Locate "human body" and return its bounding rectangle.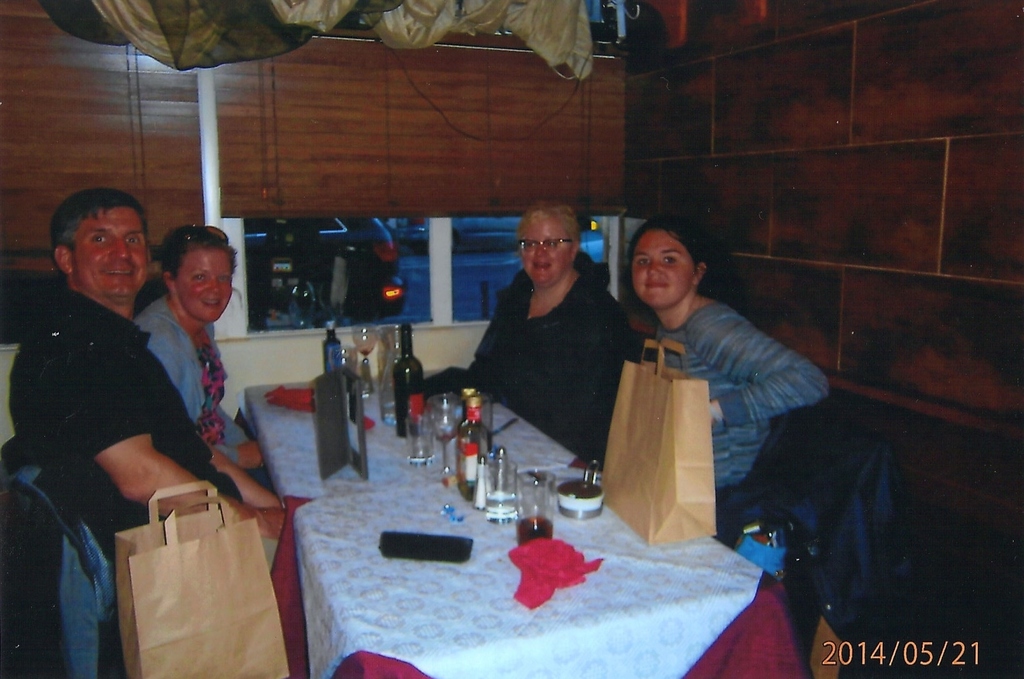
x1=597 y1=220 x2=840 y2=576.
